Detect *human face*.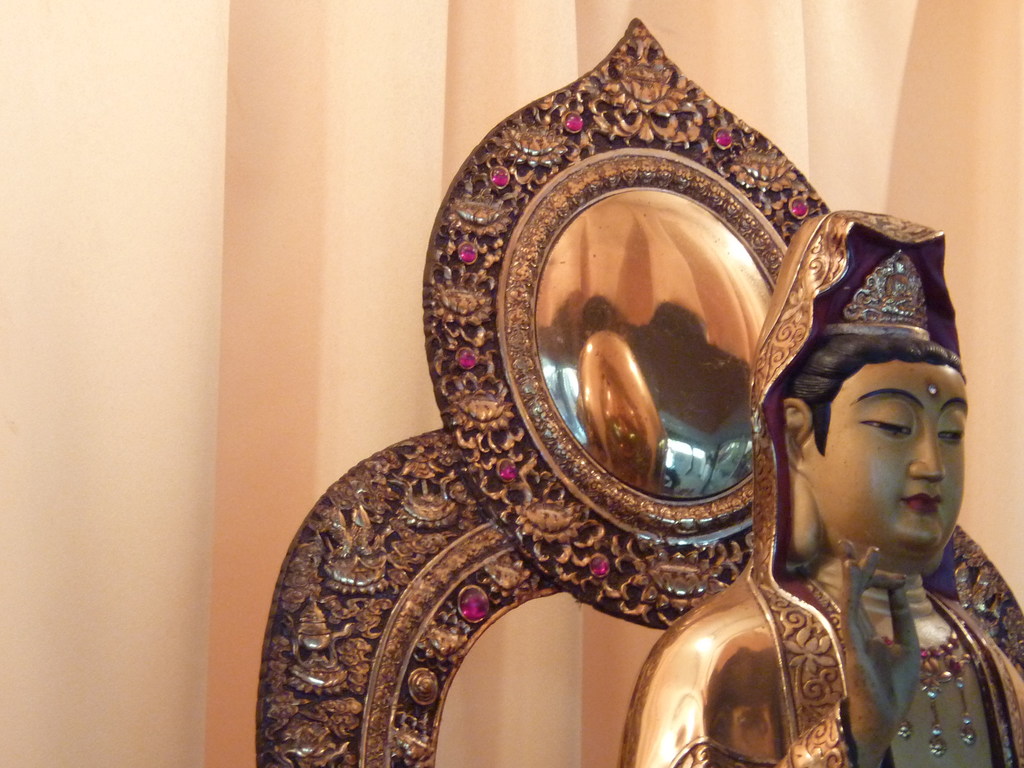
Detected at detection(812, 363, 966, 550).
